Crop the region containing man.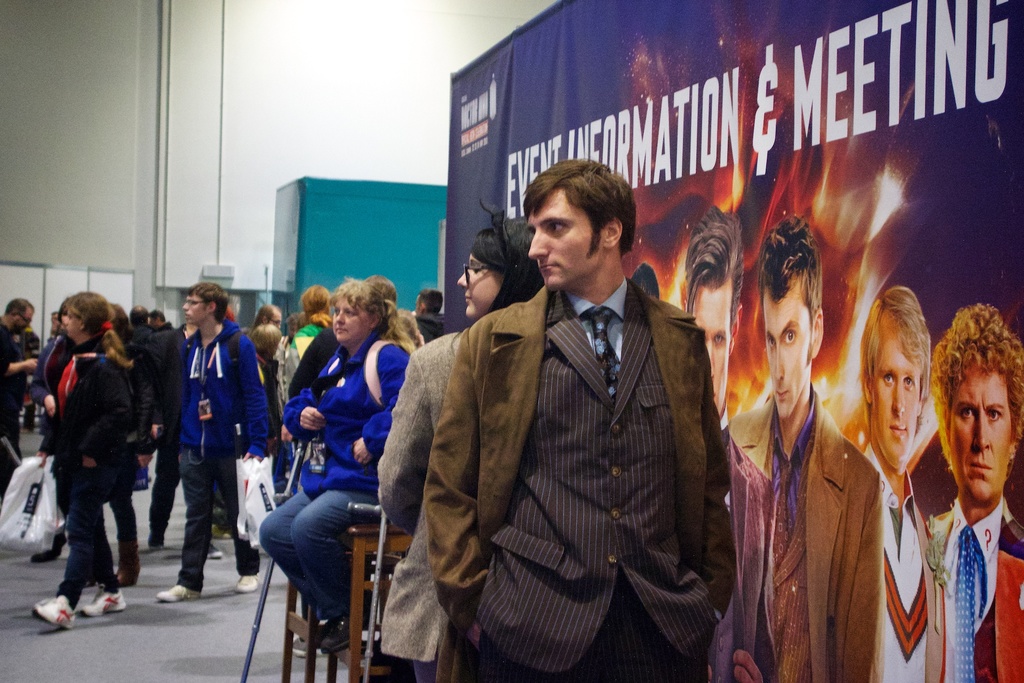
Crop region: box(856, 284, 934, 682).
